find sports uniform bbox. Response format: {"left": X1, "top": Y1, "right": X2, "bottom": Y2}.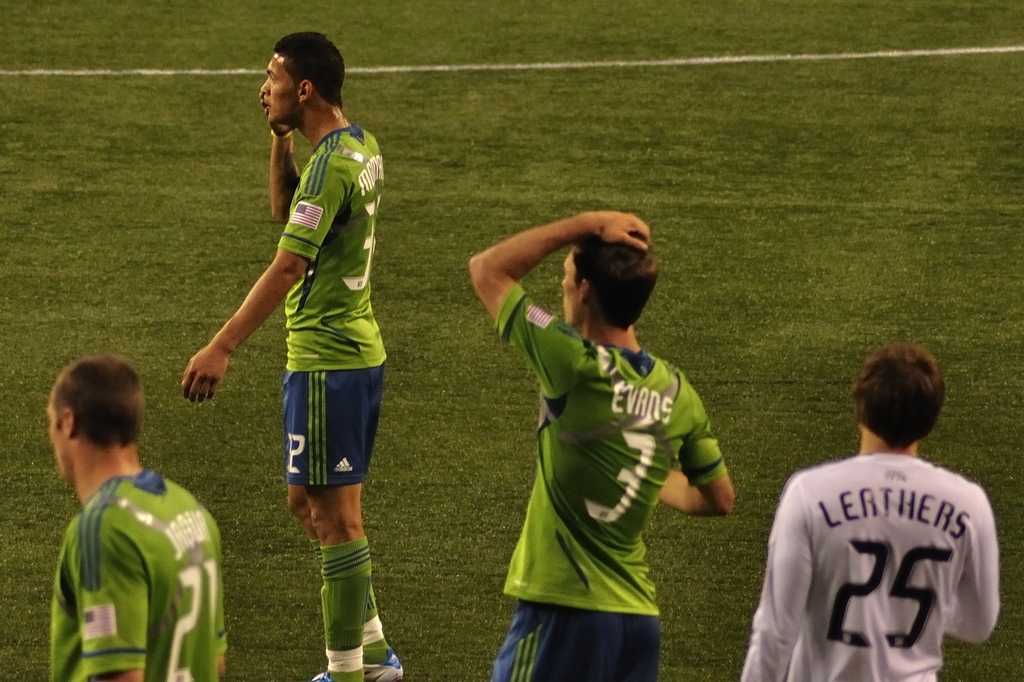
{"left": 271, "top": 123, "right": 394, "bottom": 496}.
